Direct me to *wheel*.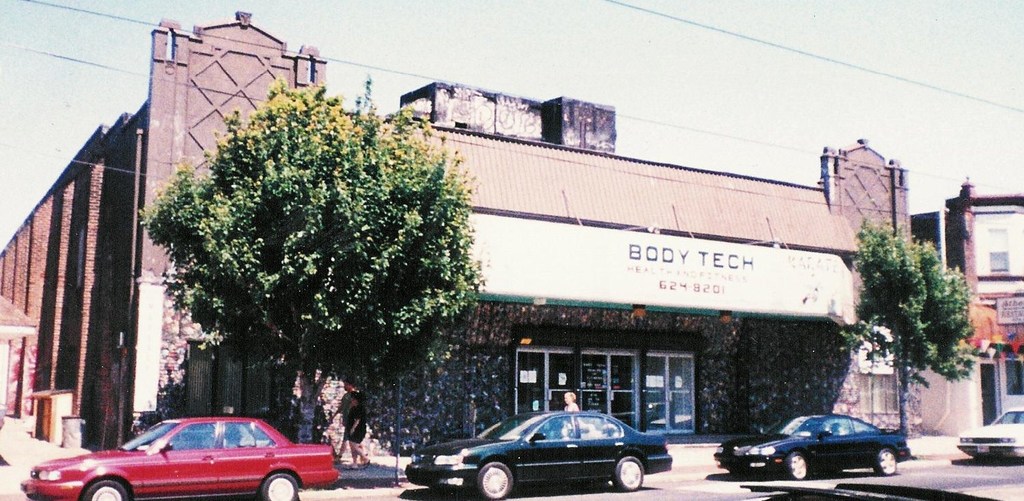
Direction: box=[612, 452, 646, 491].
